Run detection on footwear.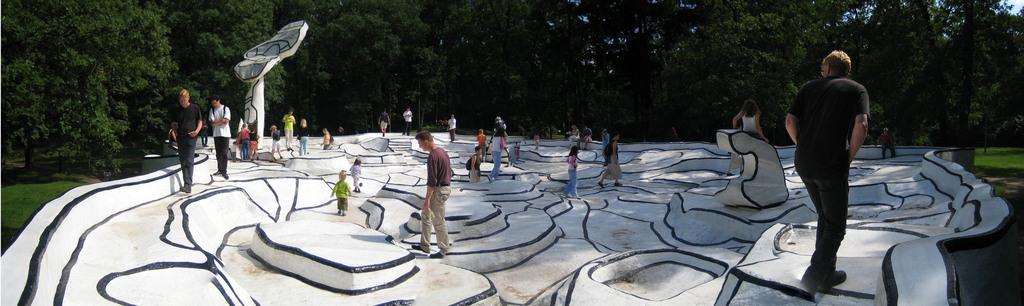
Result: BBox(222, 173, 228, 179).
